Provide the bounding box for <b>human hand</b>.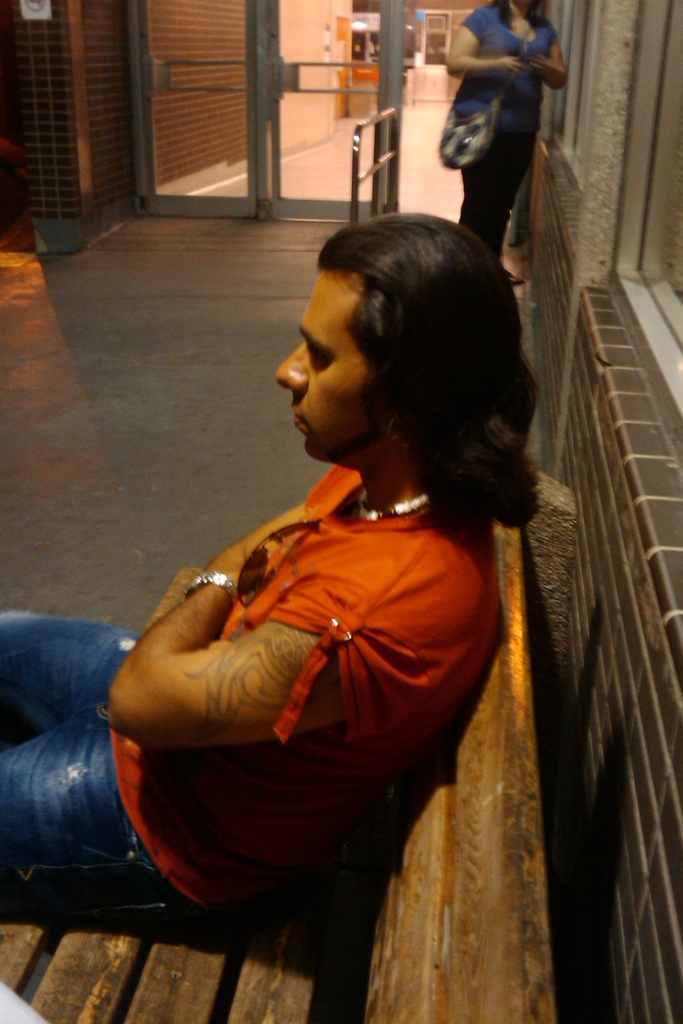
detection(497, 55, 523, 76).
